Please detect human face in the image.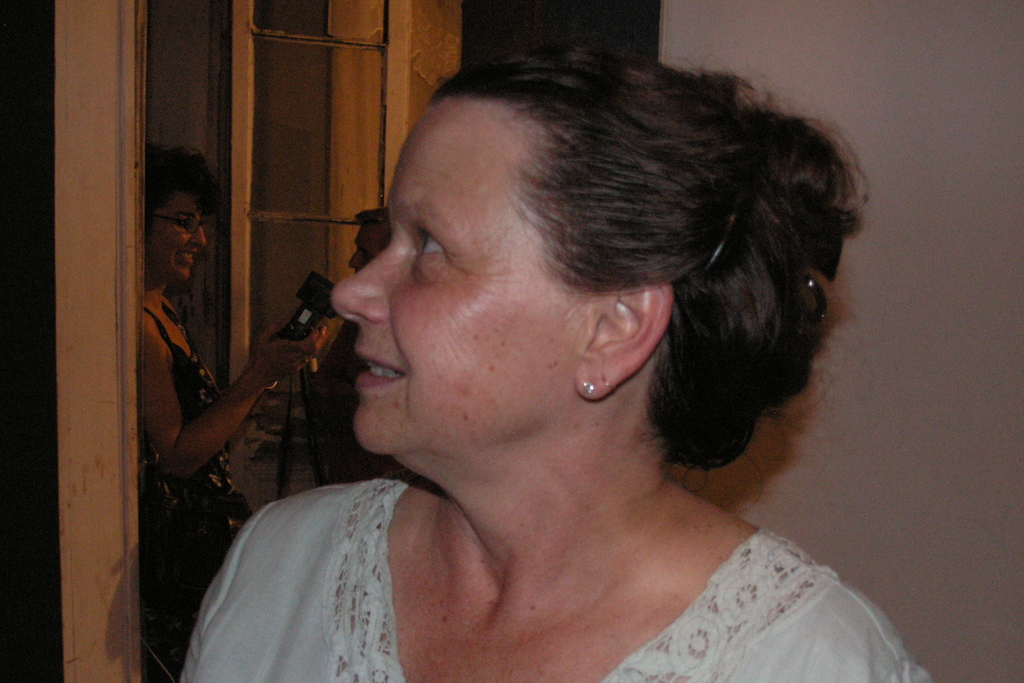
select_region(328, 97, 605, 456).
